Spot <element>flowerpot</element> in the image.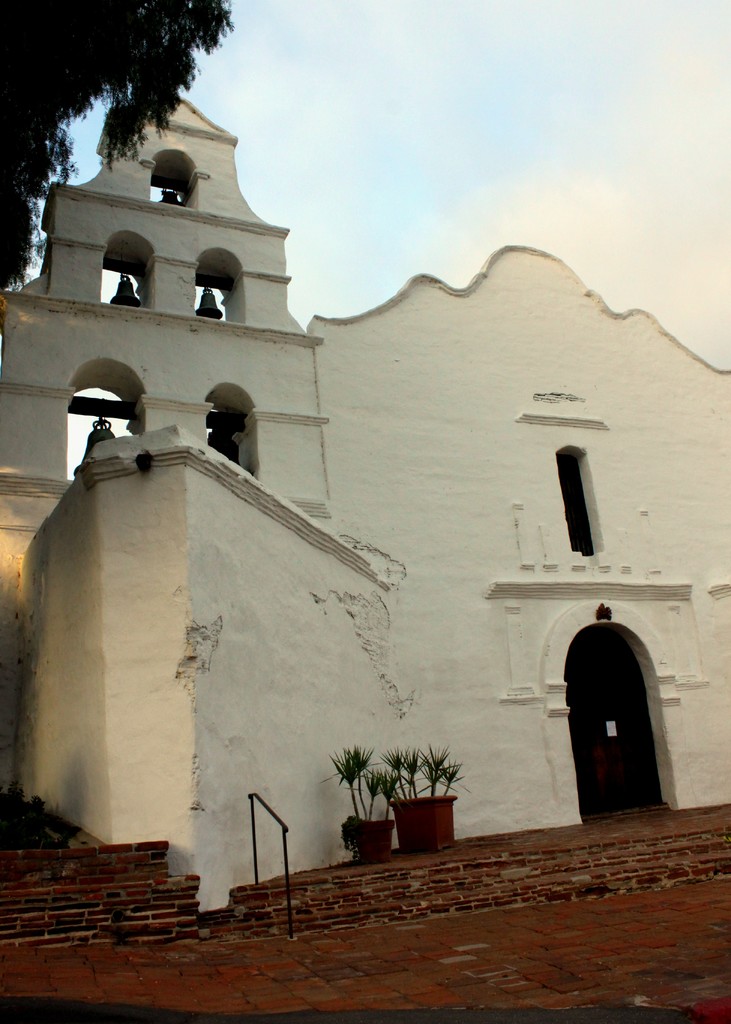
<element>flowerpot</element> found at [346,812,396,863].
